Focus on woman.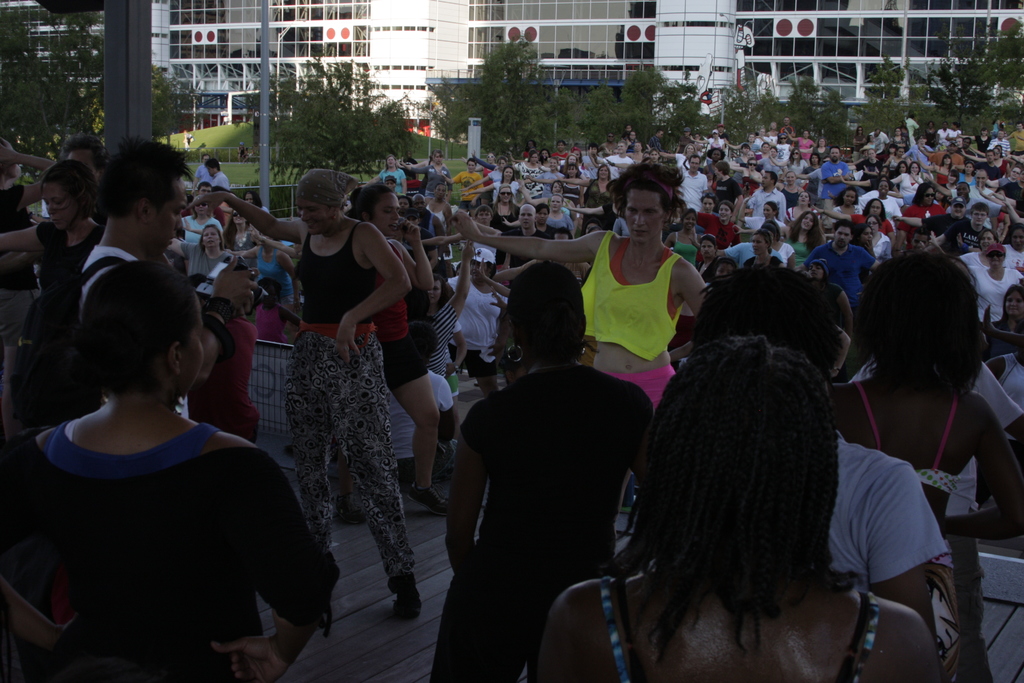
Focused at 854 149 886 183.
